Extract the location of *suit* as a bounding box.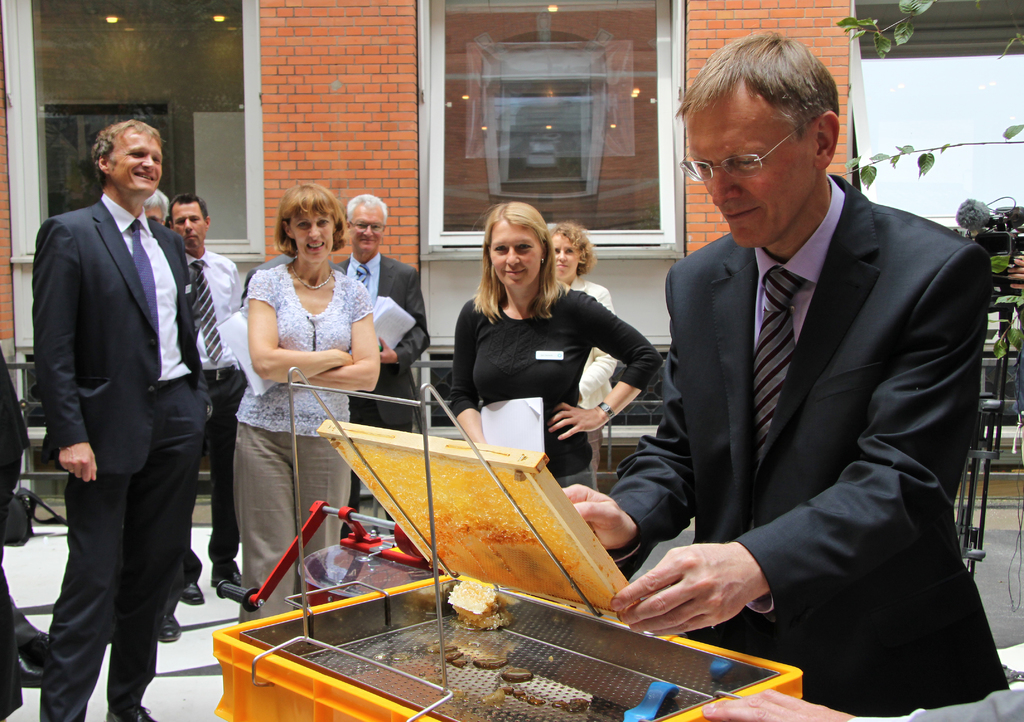
x1=236, y1=253, x2=348, y2=304.
